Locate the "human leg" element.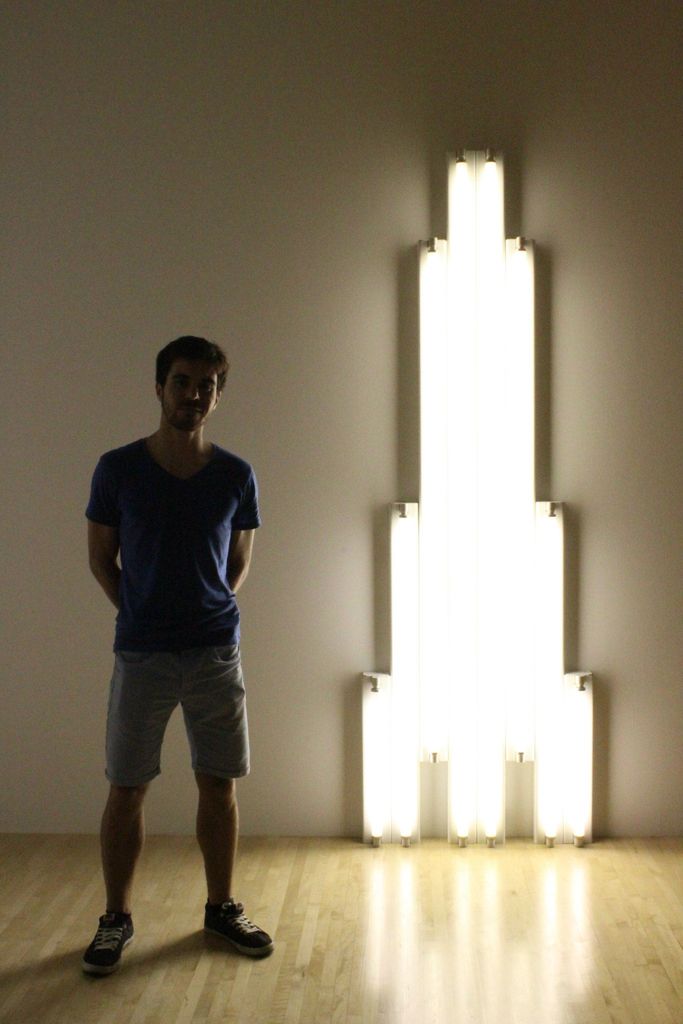
Element bbox: <box>82,638,183,976</box>.
